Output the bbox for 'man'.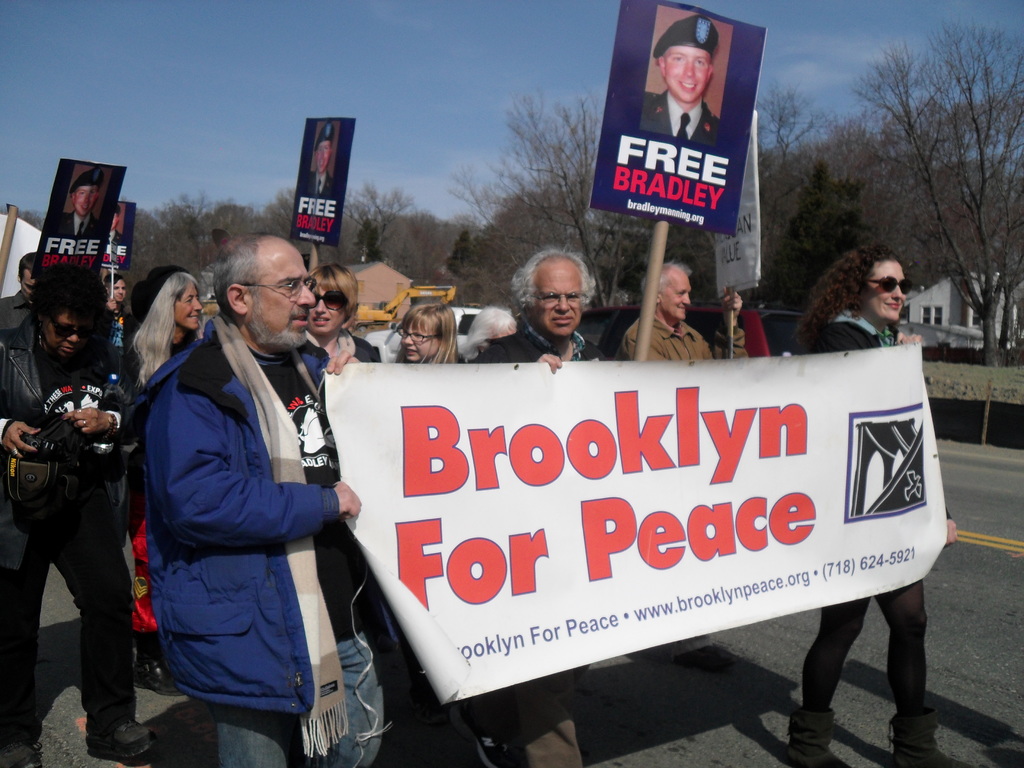
148/237/386/767.
